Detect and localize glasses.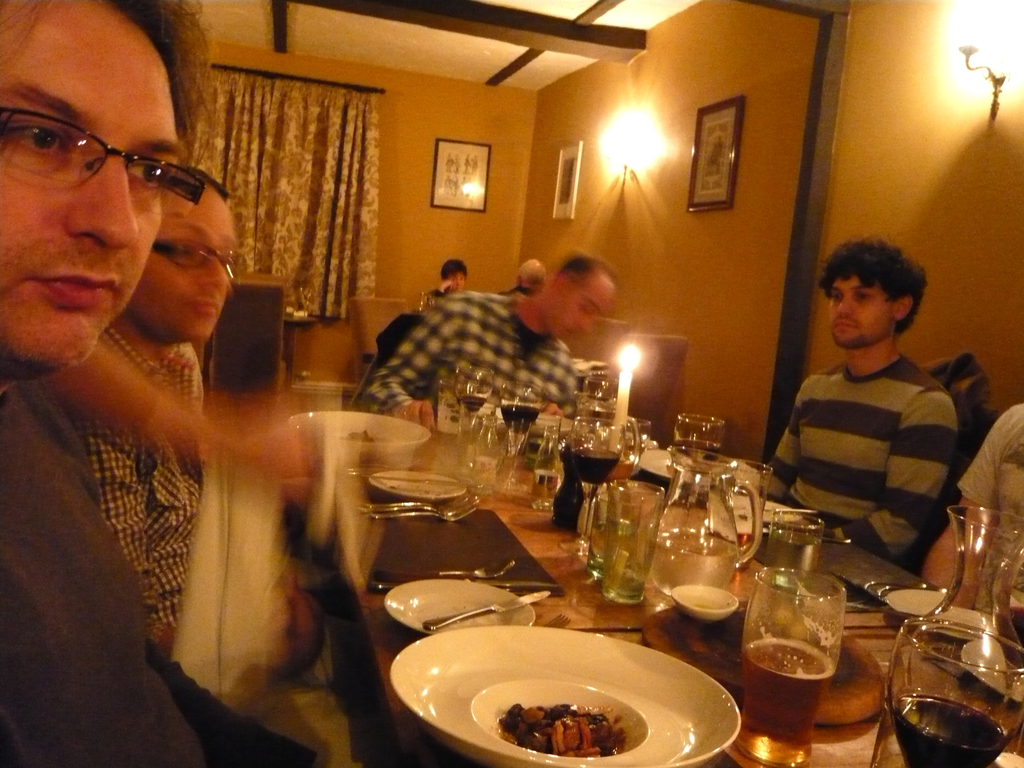
Localized at (0,104,204,225).
